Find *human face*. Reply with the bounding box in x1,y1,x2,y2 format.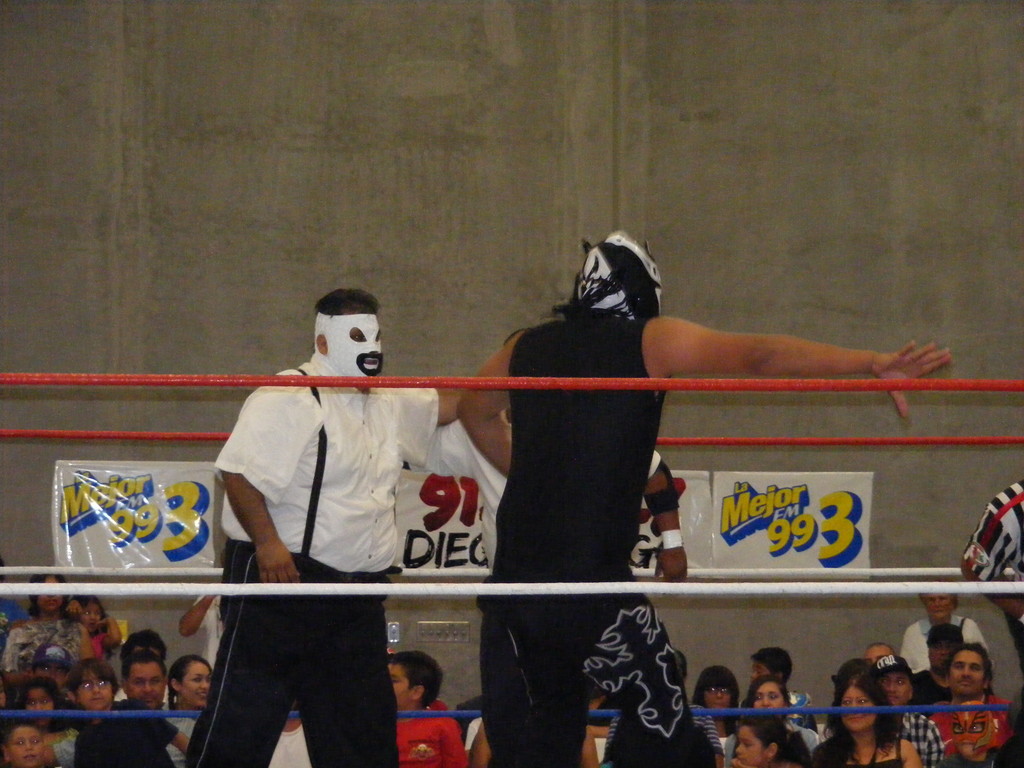
389,655,410,713.
